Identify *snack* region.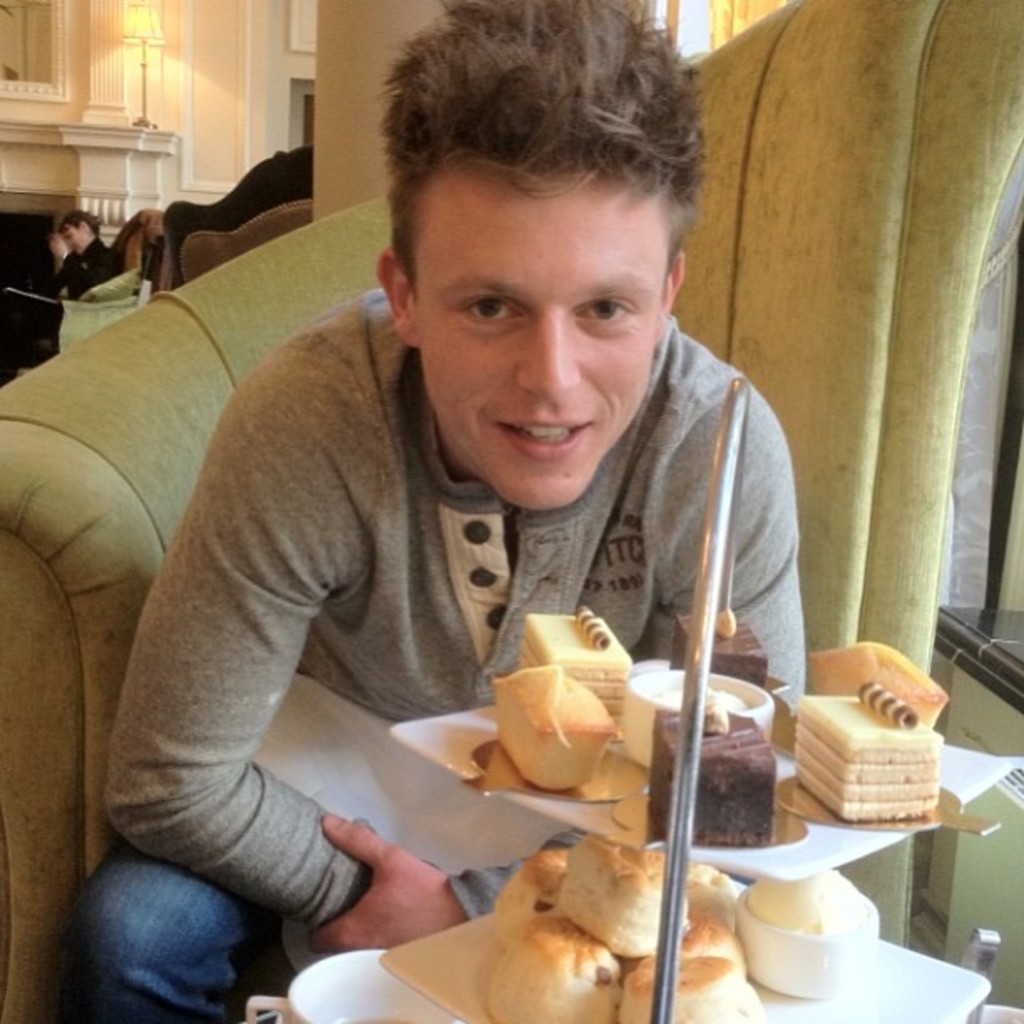
Region: bbox(780, 674, 969, 832).
